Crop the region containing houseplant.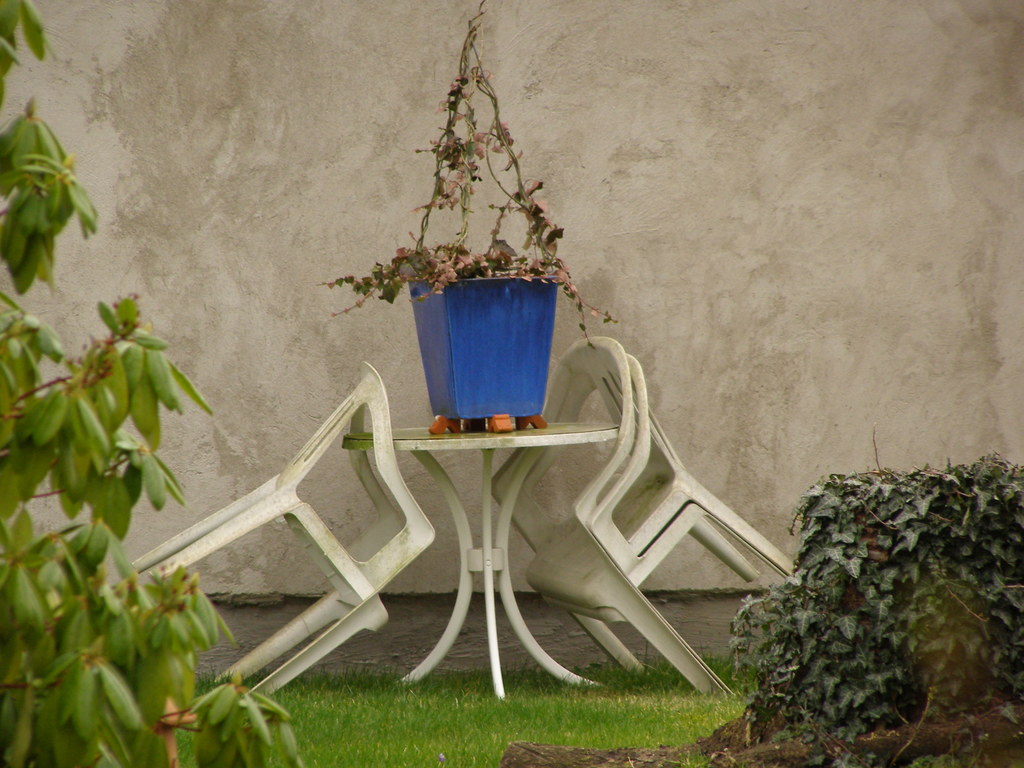
Crop region: BBox(0, 0, 288, 767).
